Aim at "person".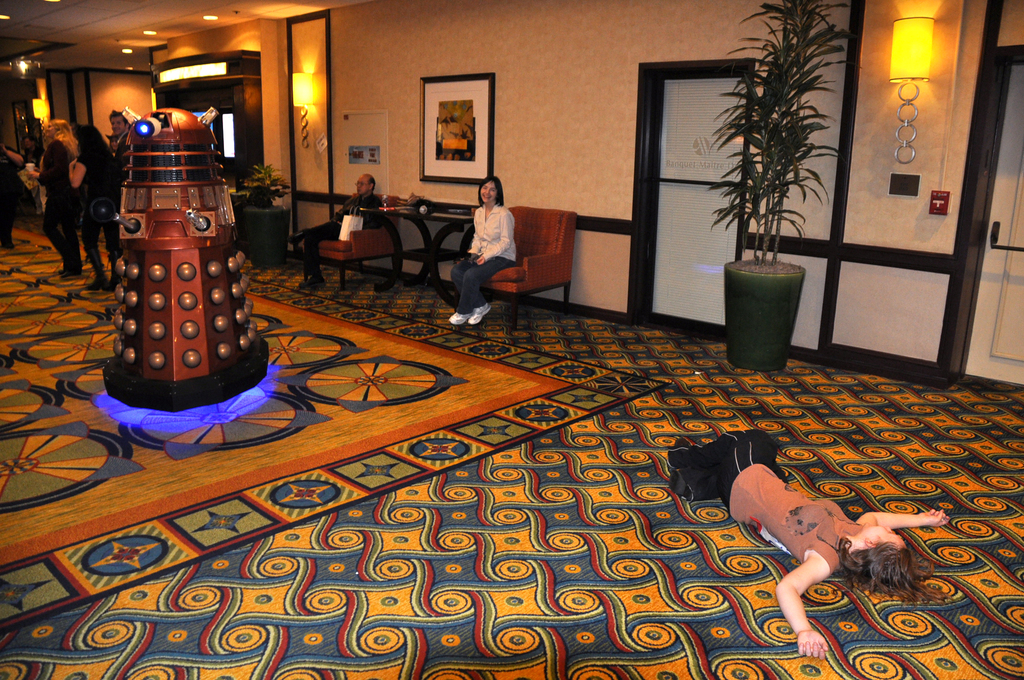
Aimed at 294/172/380/293.
